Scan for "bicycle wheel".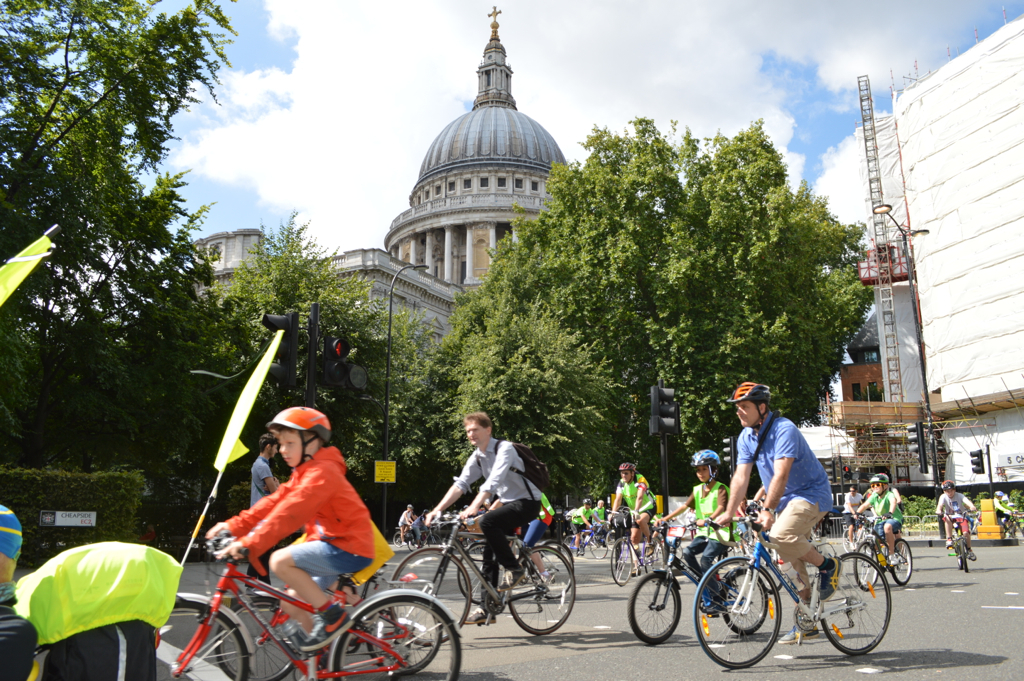
Scan result: BBox(531, 541, 578, 603).
